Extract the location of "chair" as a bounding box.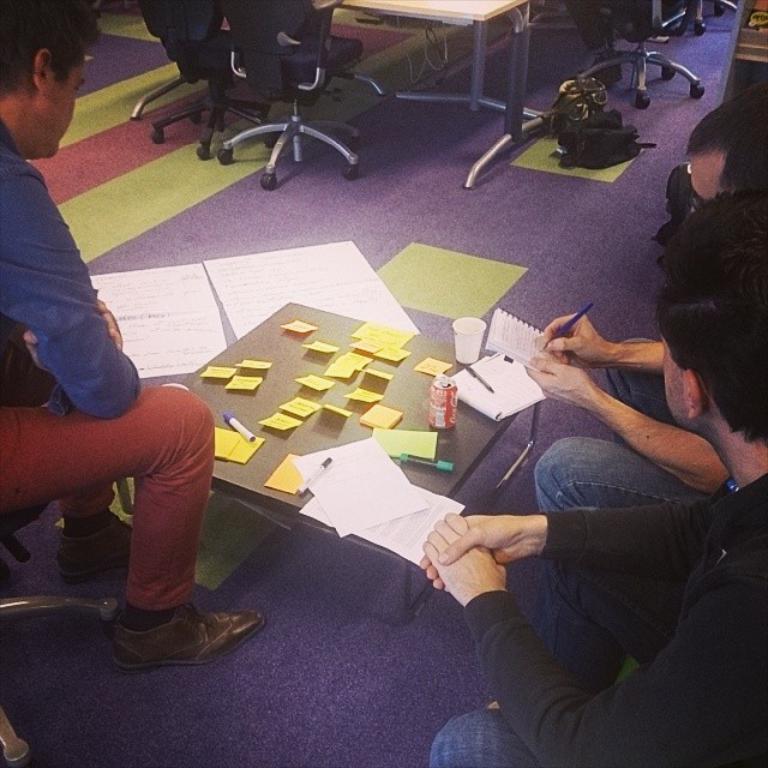
572/0/706/110.
